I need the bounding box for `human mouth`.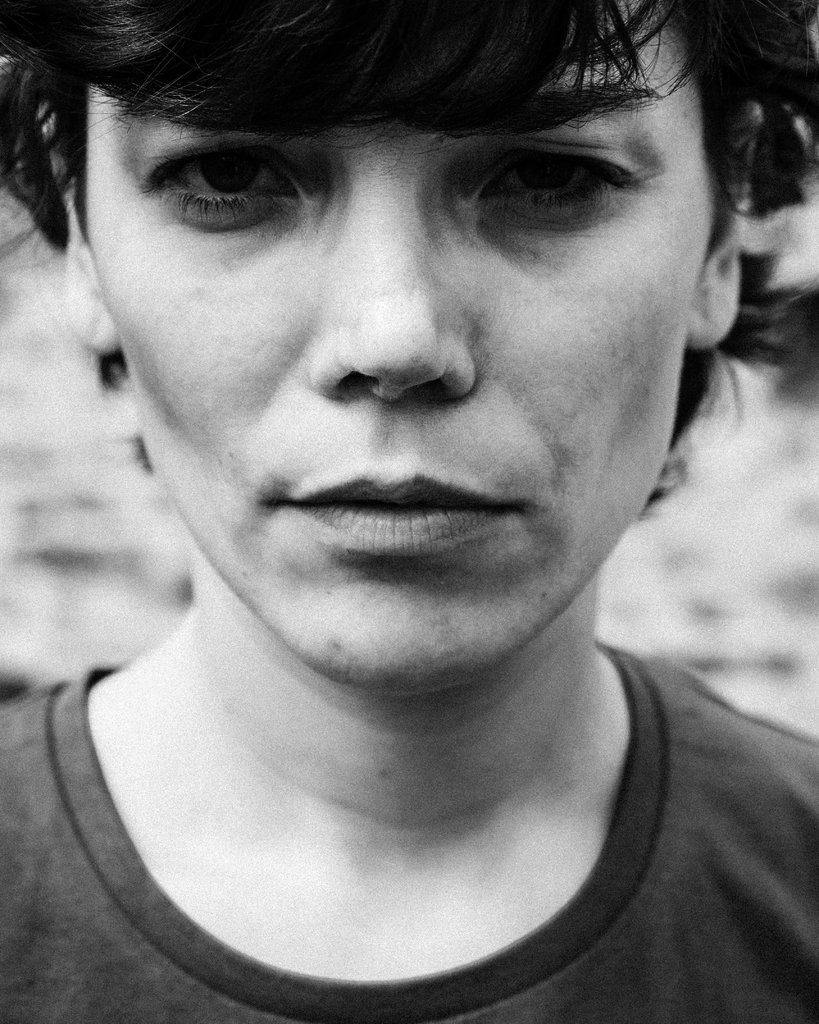
Here it is: pyautogui.locateOnScreen(240, 464, 564, 584).
